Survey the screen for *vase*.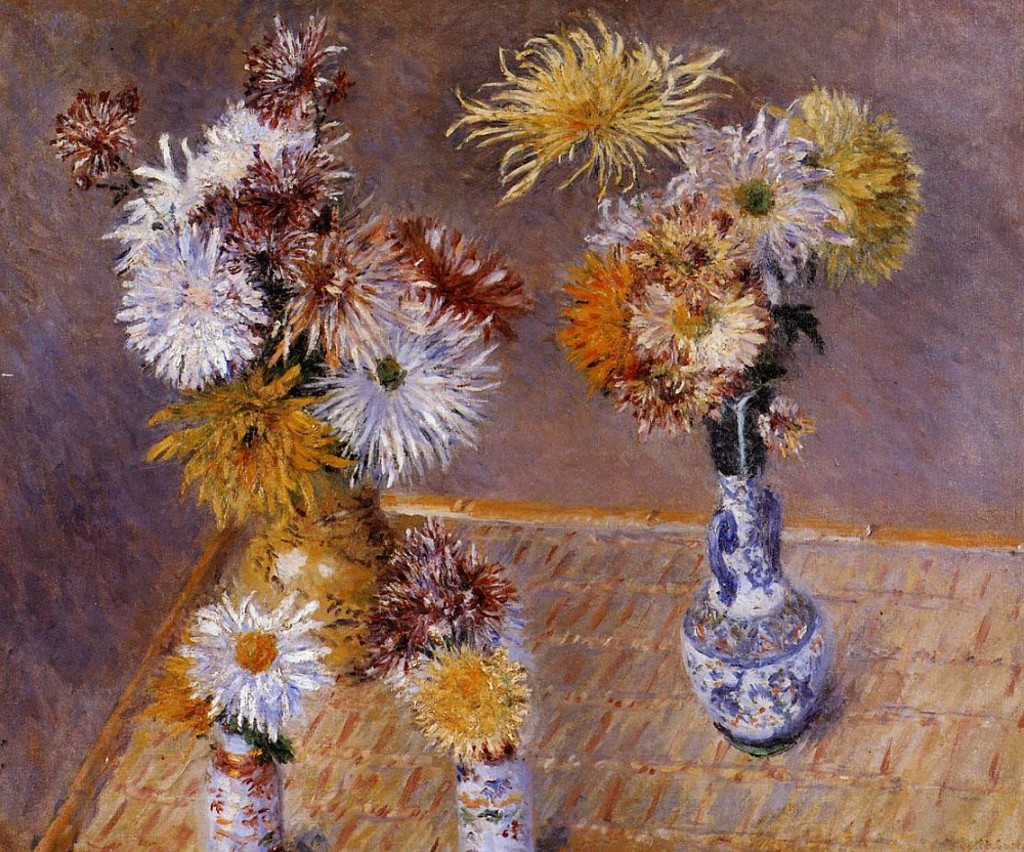
Survey found: [201, 731, 280, 851].
